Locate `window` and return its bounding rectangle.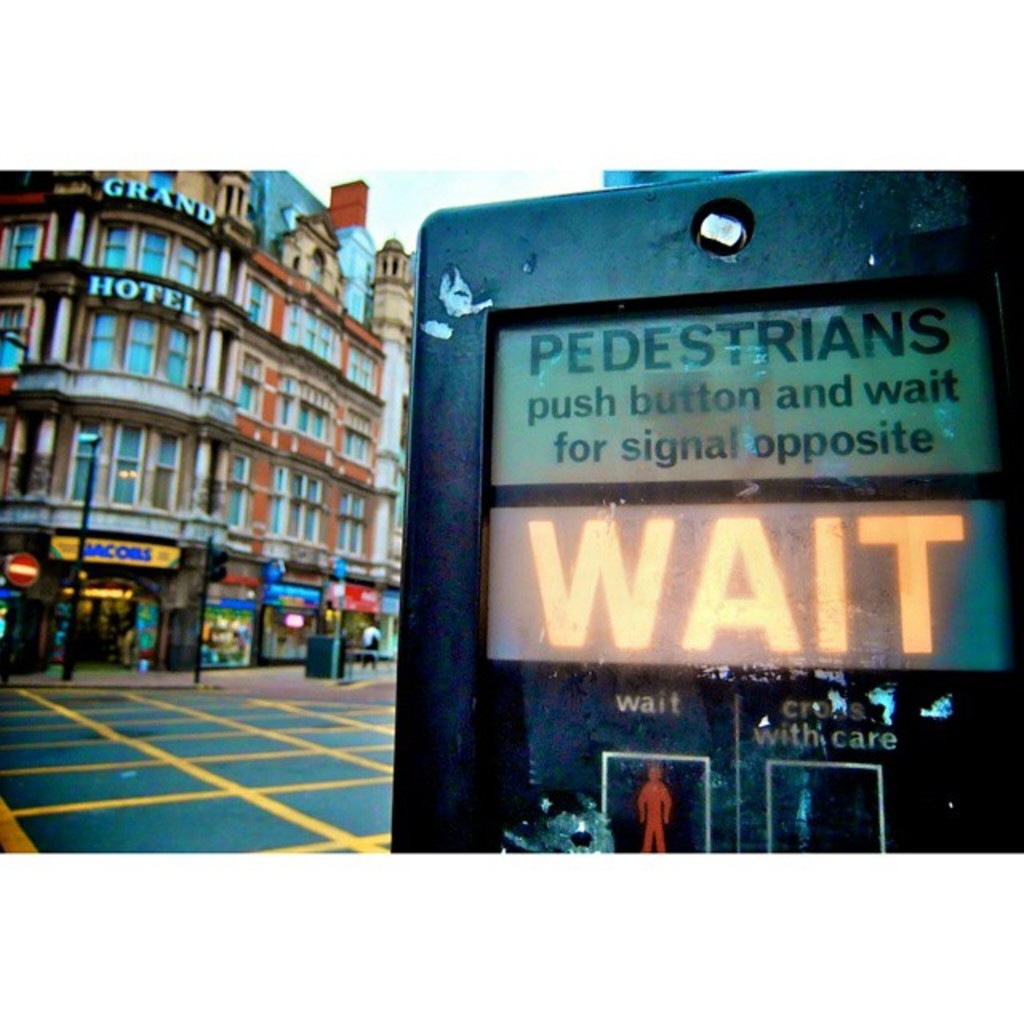
[136,227,166,278].
